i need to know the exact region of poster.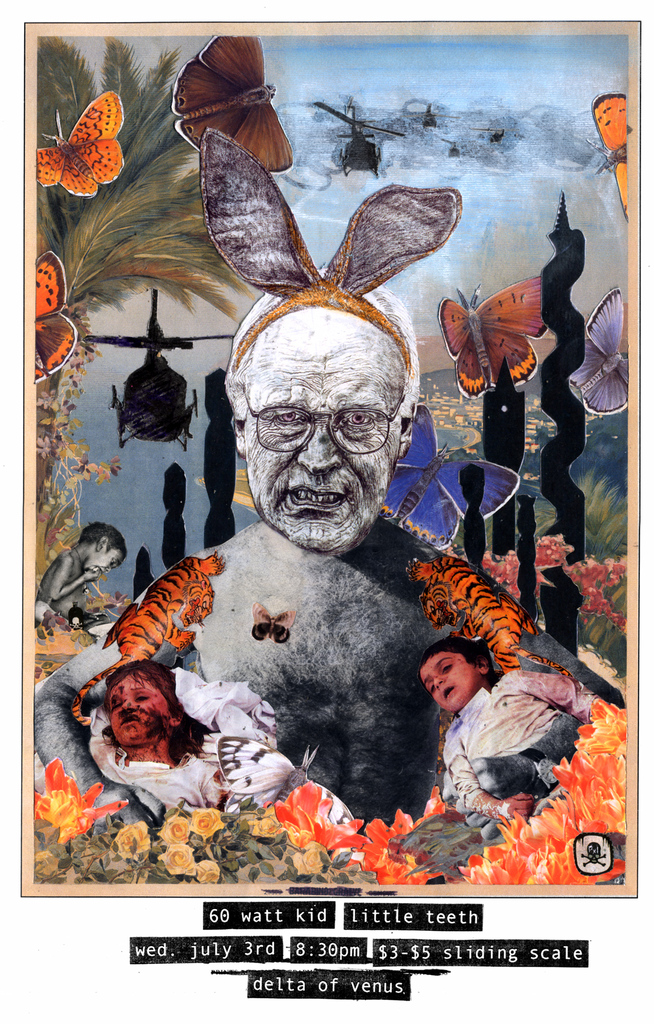
Region: (left=0, top=0, right=653, bottom=1017).
